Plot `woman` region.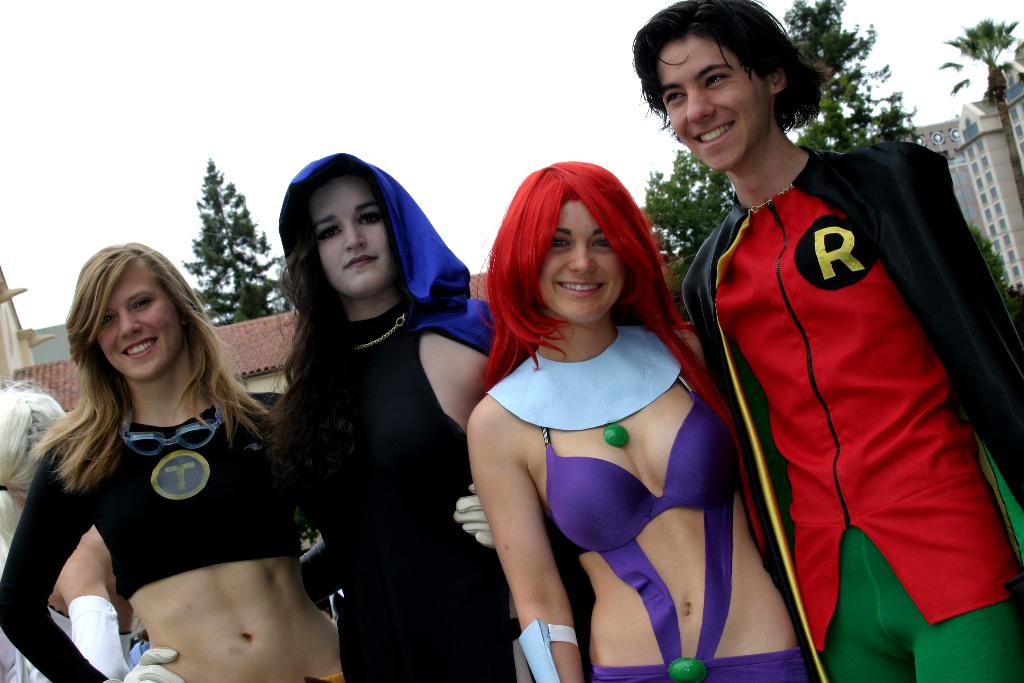
Plotted at <region>269, 156, 515, 682</region>.
